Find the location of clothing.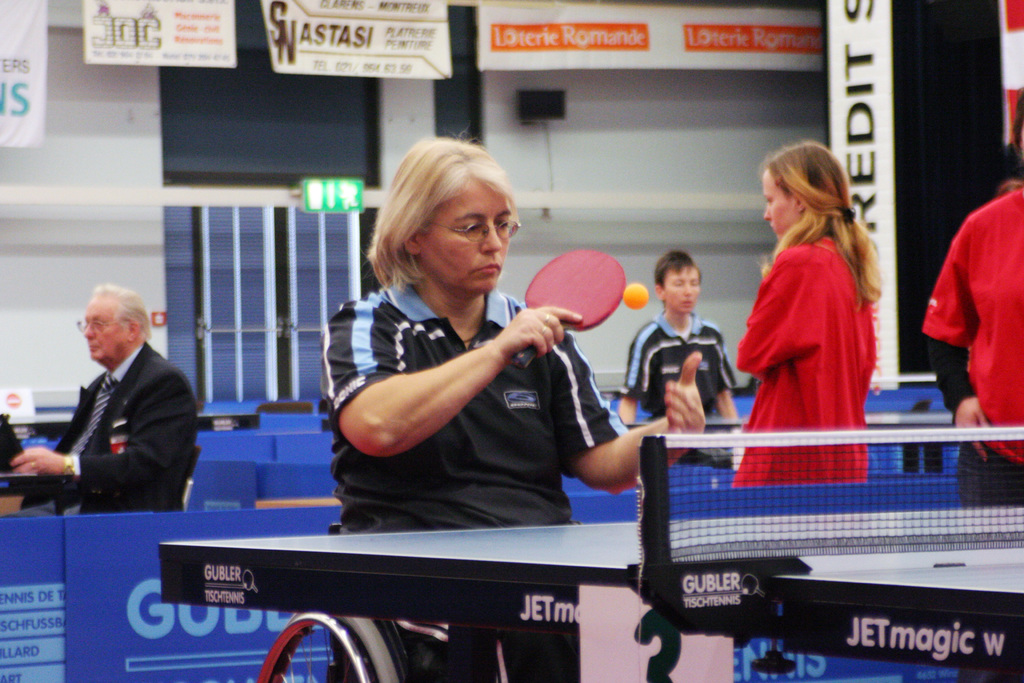
Location: (x1=742, y1=213, x2=886, y2=425).
